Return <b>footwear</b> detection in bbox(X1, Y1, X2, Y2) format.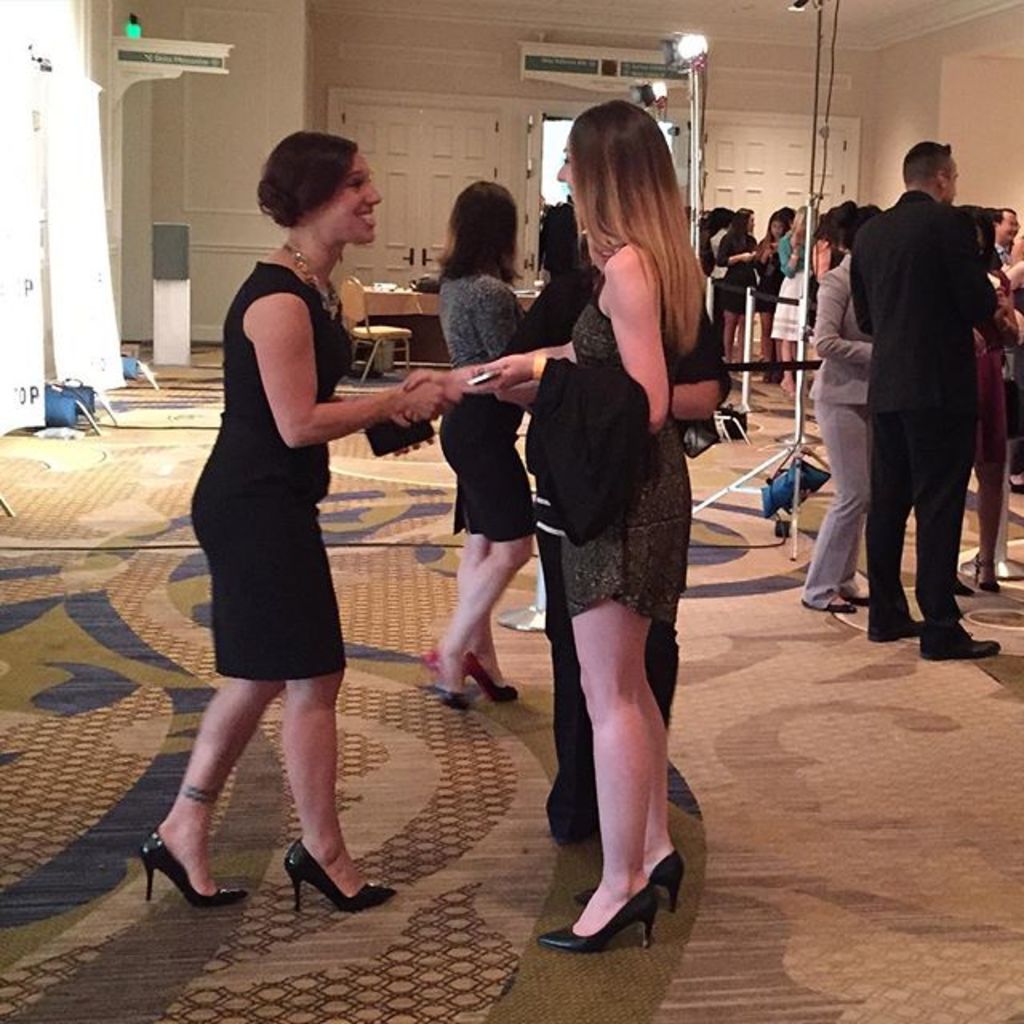
bbox(126, 834, 245, 902).
